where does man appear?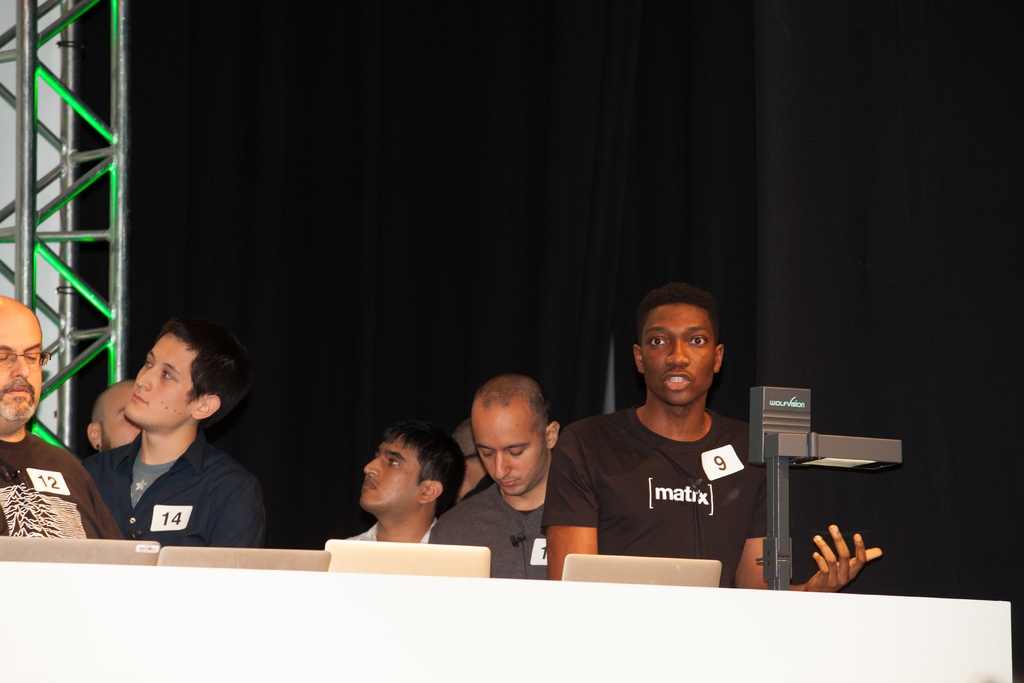
Appears at (x1=0, y1=295, x2=128, y2=539).
